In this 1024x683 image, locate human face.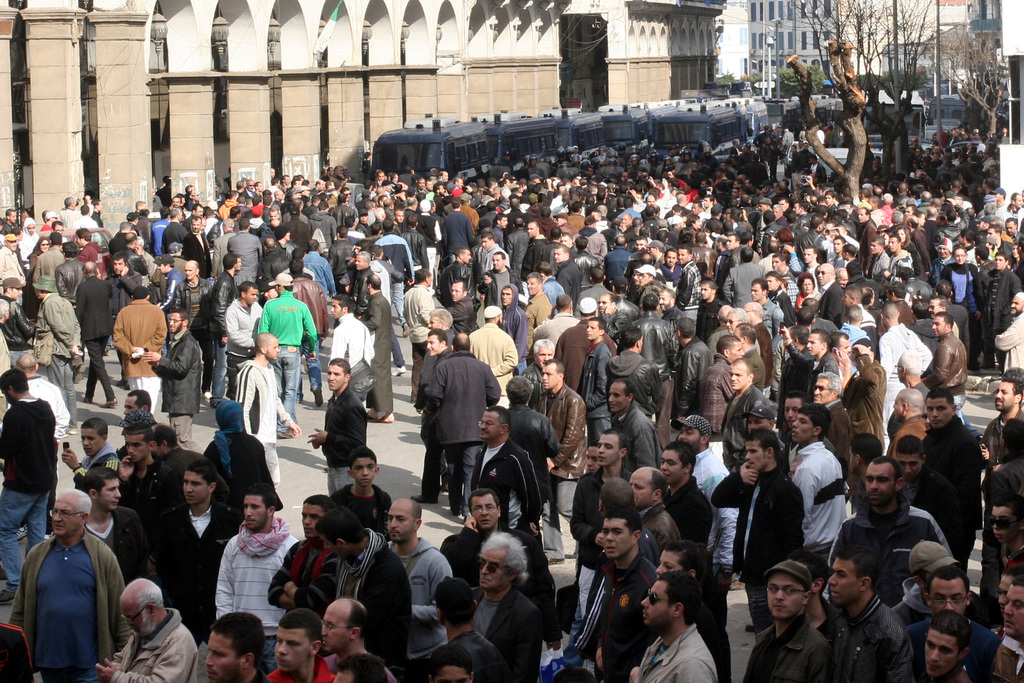
Bounding box: locate(387, 502, 414, 544).
